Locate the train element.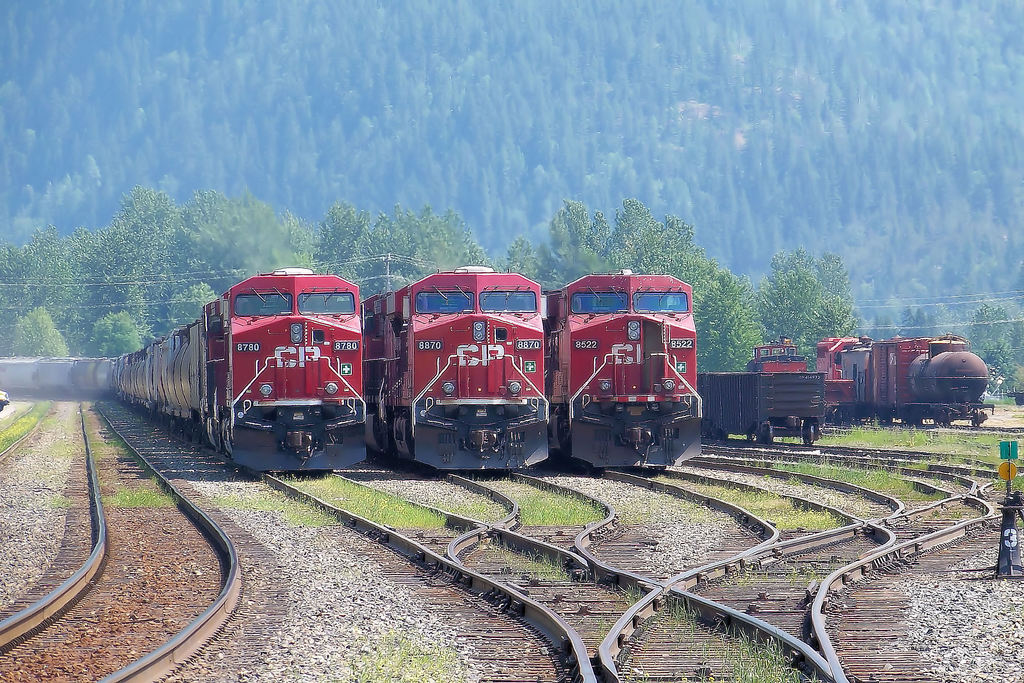
Element bbox: (822,333,989,425).
